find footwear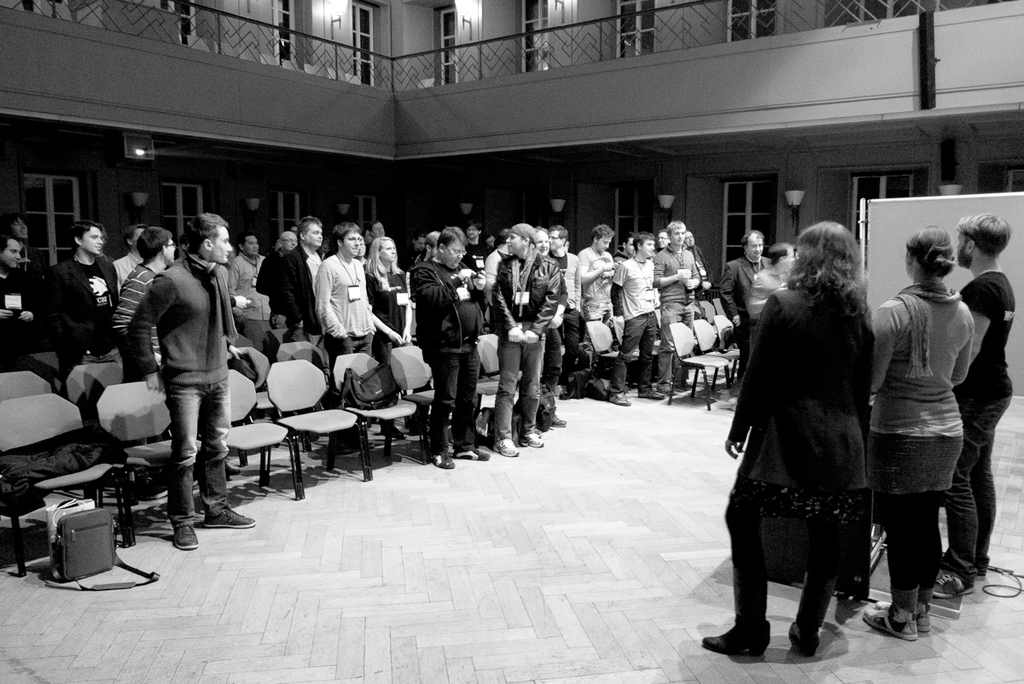
{"x1": 873, "y1": 588, "x2": 916, "y2": 638}
